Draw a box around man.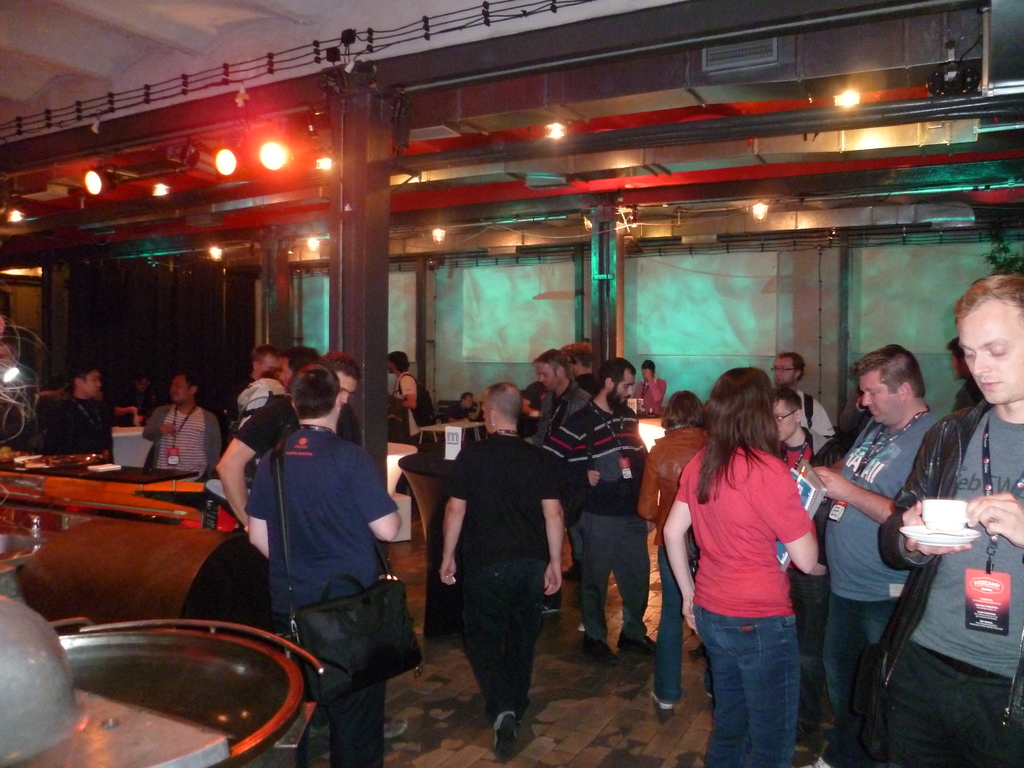
crop(945, 332, 982, 419).
